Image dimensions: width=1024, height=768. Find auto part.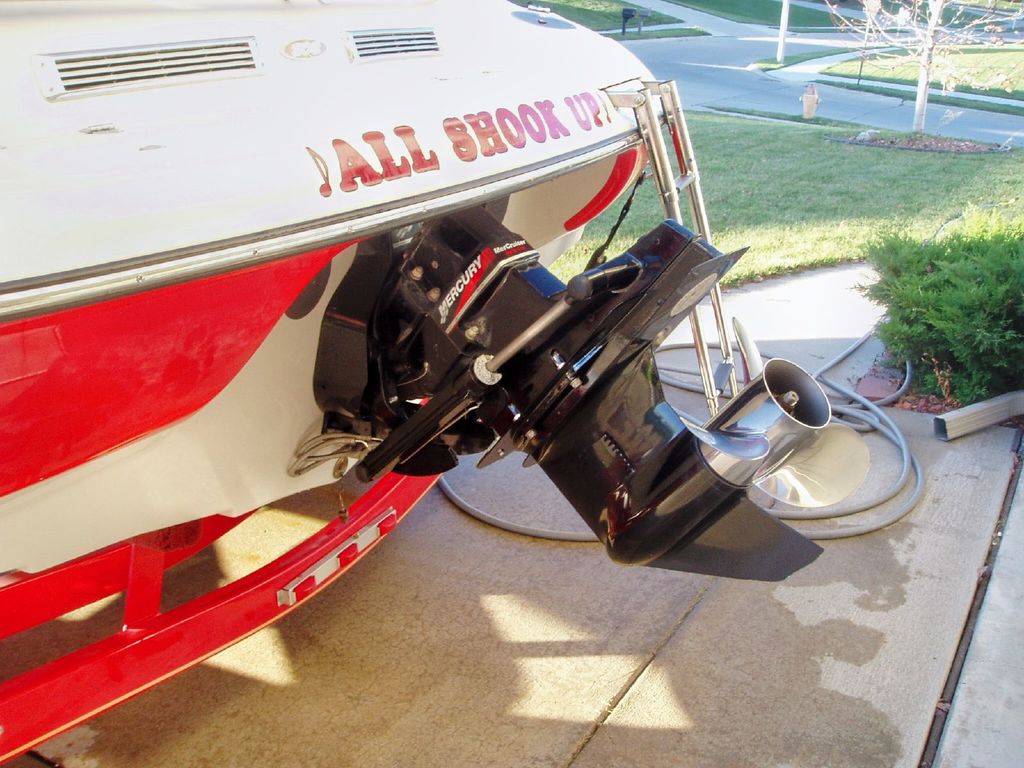
bbox=[279, 183, 847, 625].
